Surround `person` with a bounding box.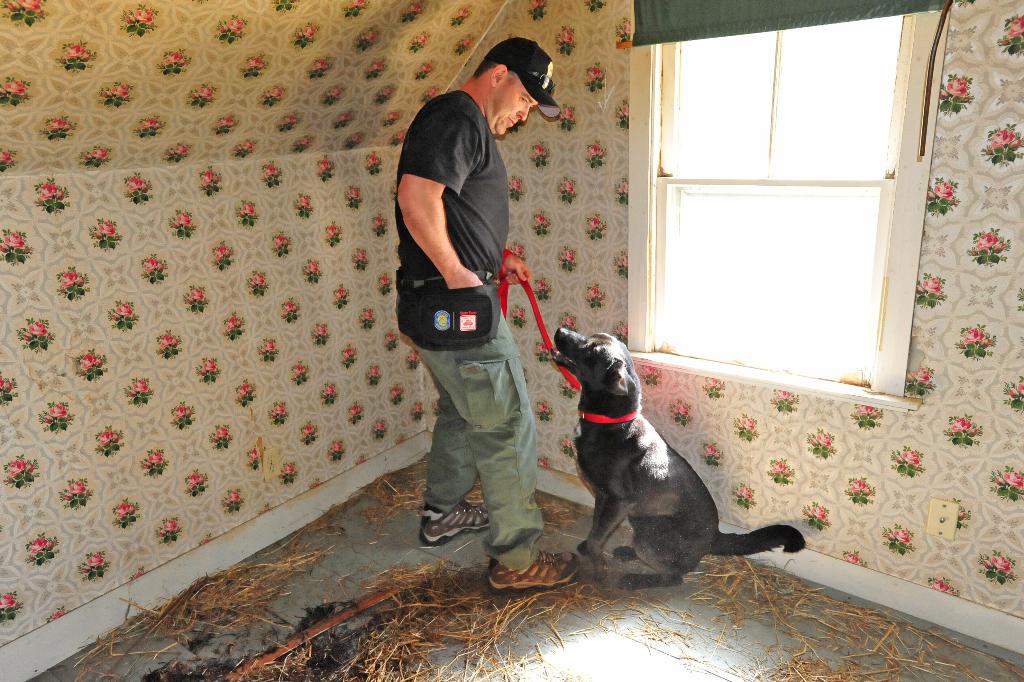
left=392, top=35, right=578, bottom=593.
